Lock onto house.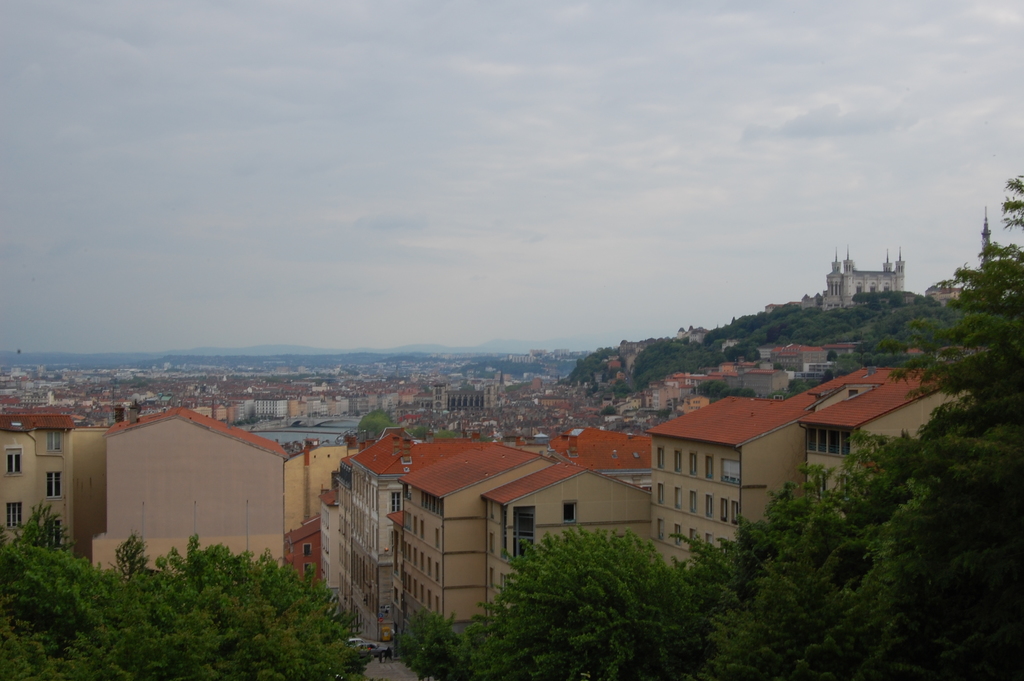
Locked: select_region(90, 404, 289, 583).
